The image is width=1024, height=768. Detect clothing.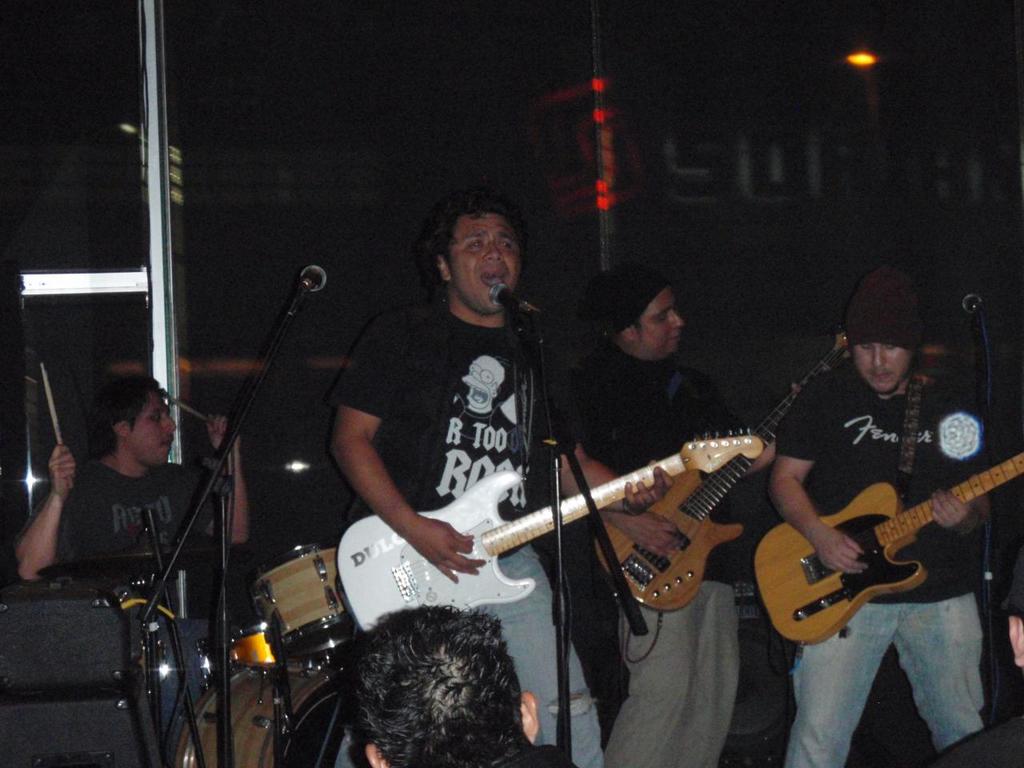
Detection: locate(18, 462, 229, 624).
